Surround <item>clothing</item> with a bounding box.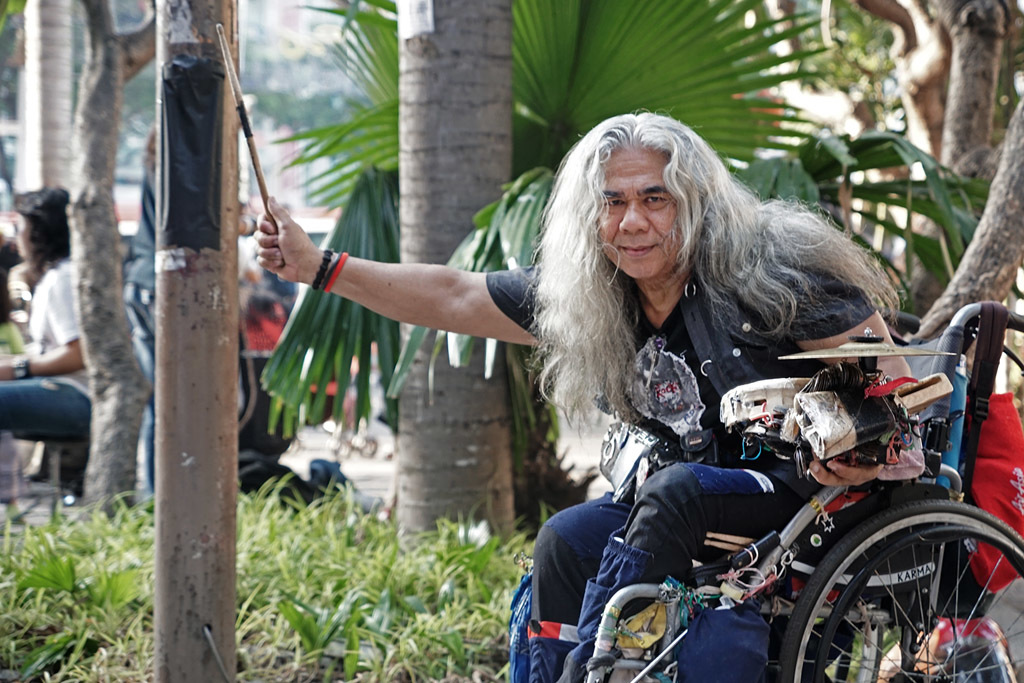
bbox=[485, 259, 875, 682].
